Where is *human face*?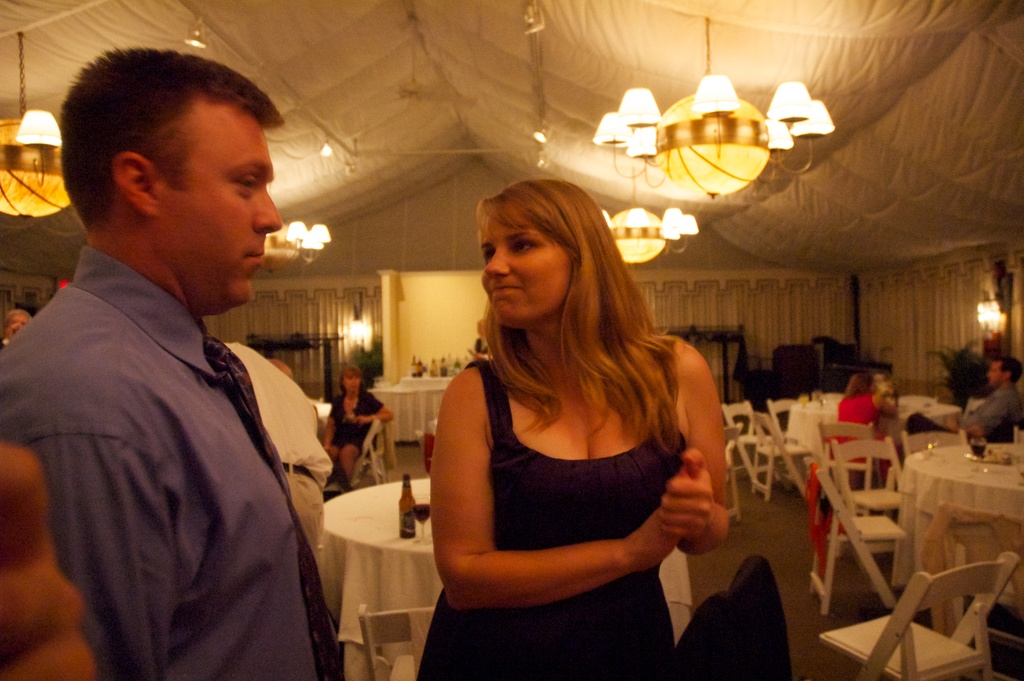
region(479, 202, 570, 327).
